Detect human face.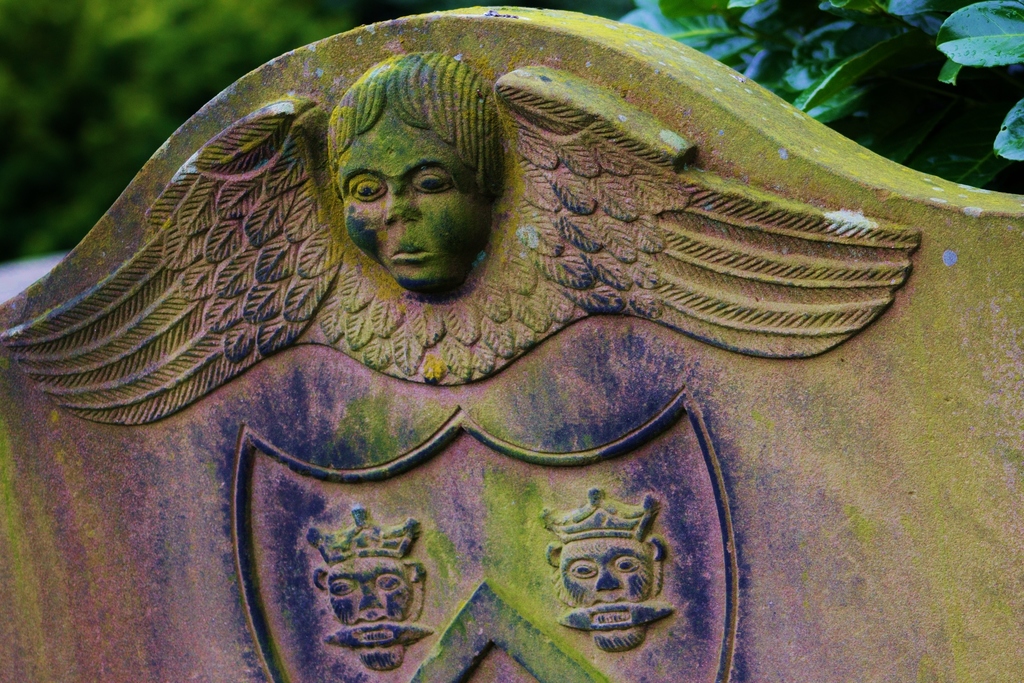
Detected at region(330, 549, 416, 670).
